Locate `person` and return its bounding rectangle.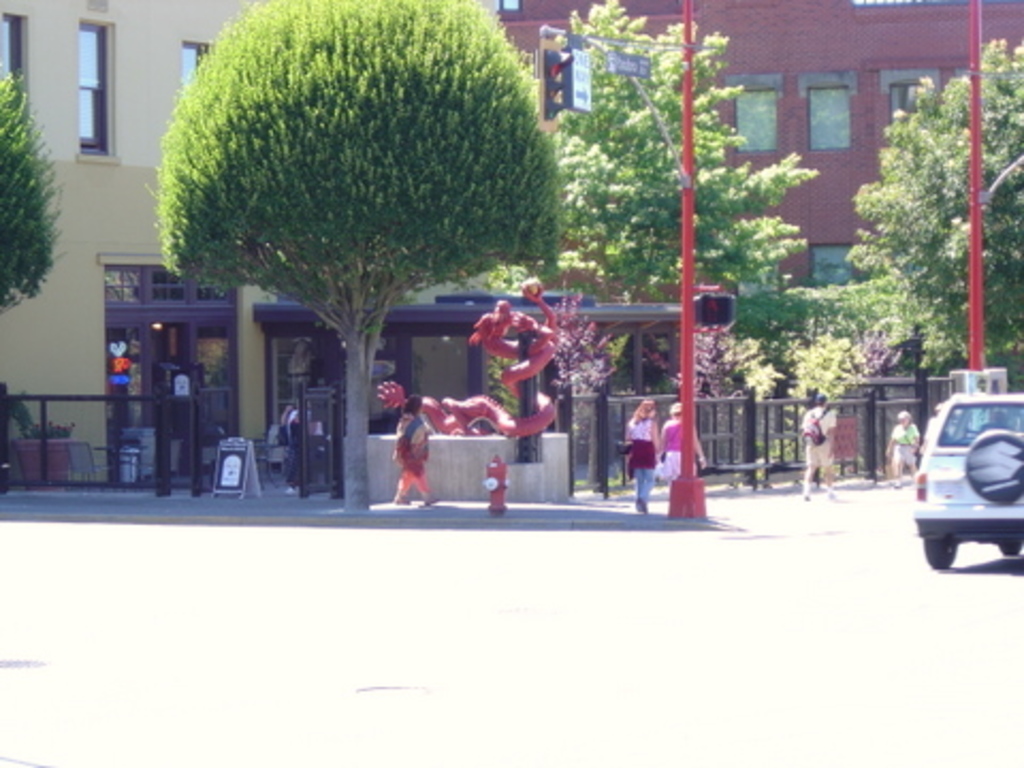
(left=800, top=393, right=838, bottom=501).
